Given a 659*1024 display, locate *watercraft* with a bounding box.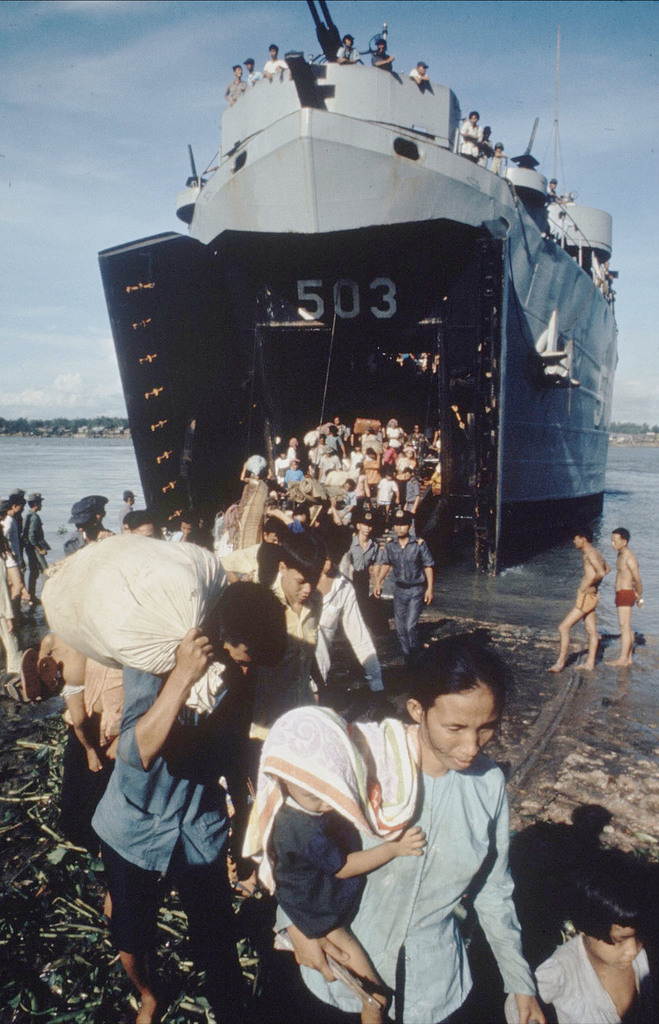
Located: Rect(92, 0, 619, 633).
